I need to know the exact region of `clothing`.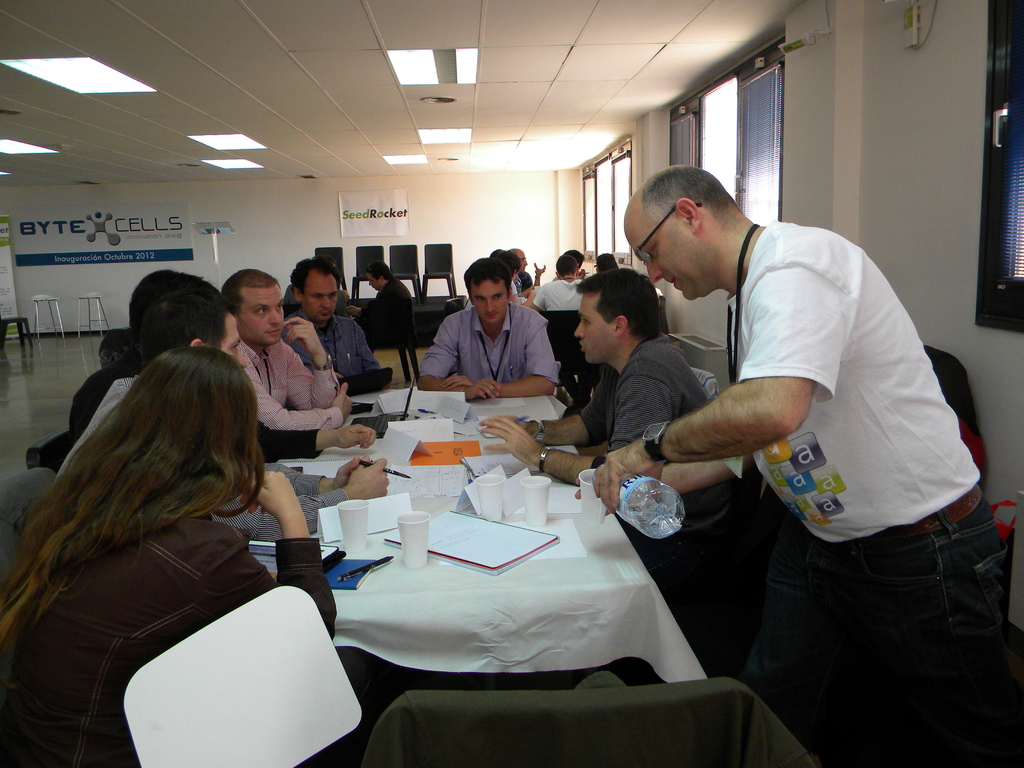
Region: (left=516, top=269, right=530, bottom=296).
